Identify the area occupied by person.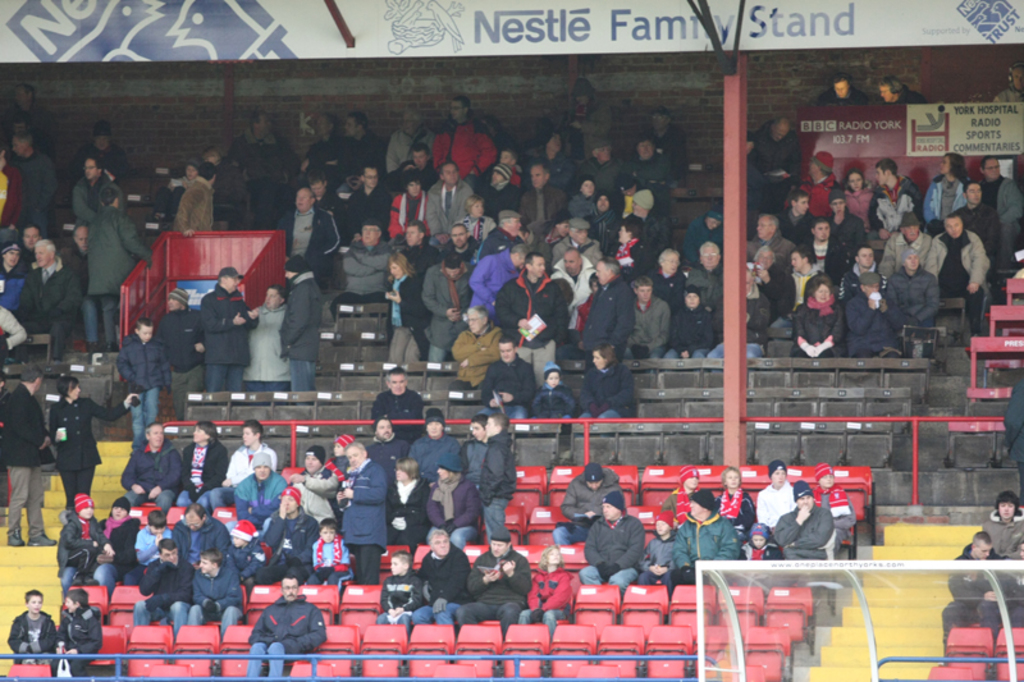
Area: bbox=(645, 97, 692, 196).
